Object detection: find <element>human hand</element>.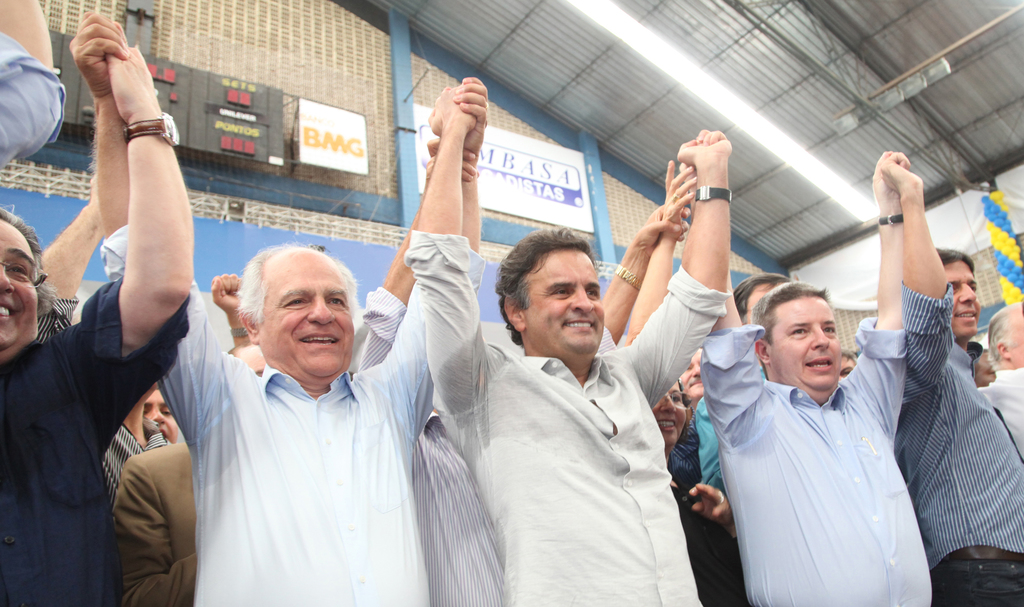
x1=869 y1=149 x2=899 y2=209.
